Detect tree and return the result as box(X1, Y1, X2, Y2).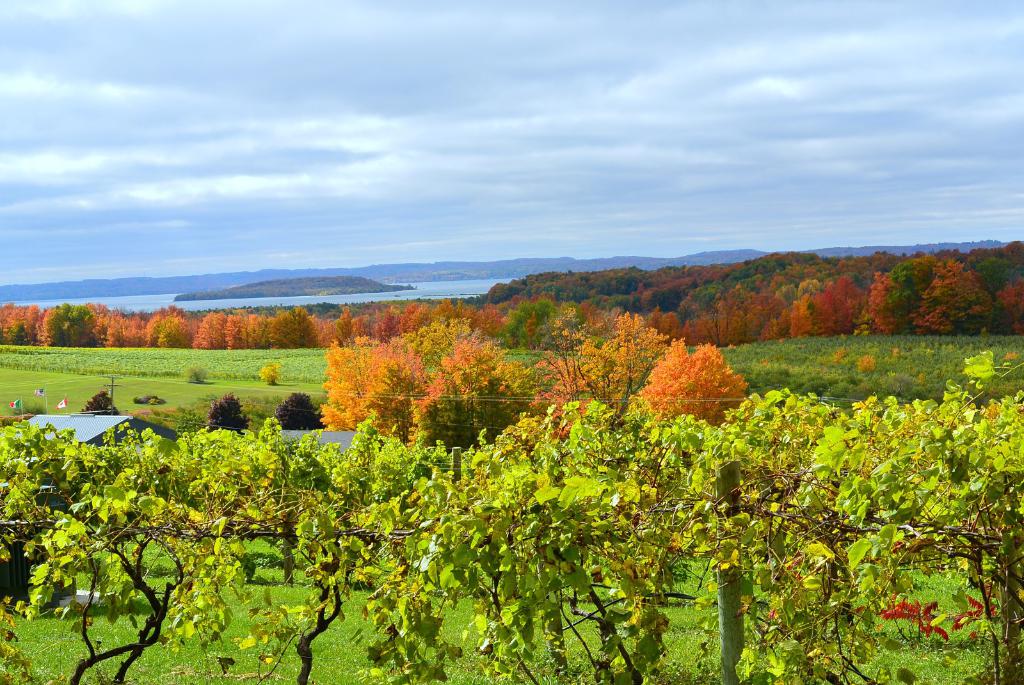
box(633, 332, 758, 427).
